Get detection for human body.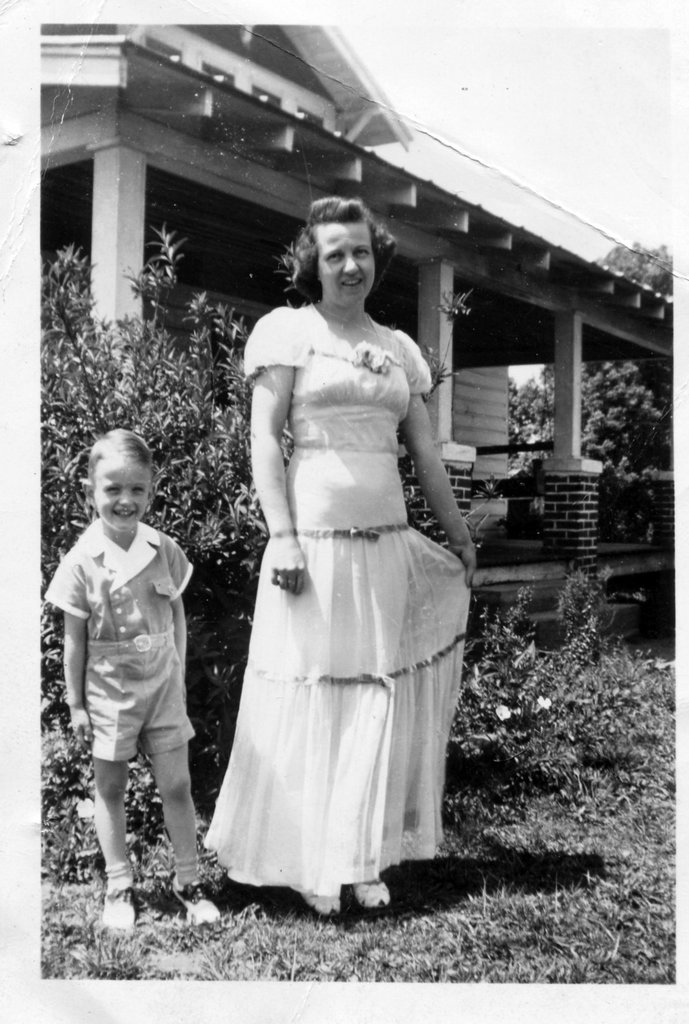
Detection: (50,522,222,932).
